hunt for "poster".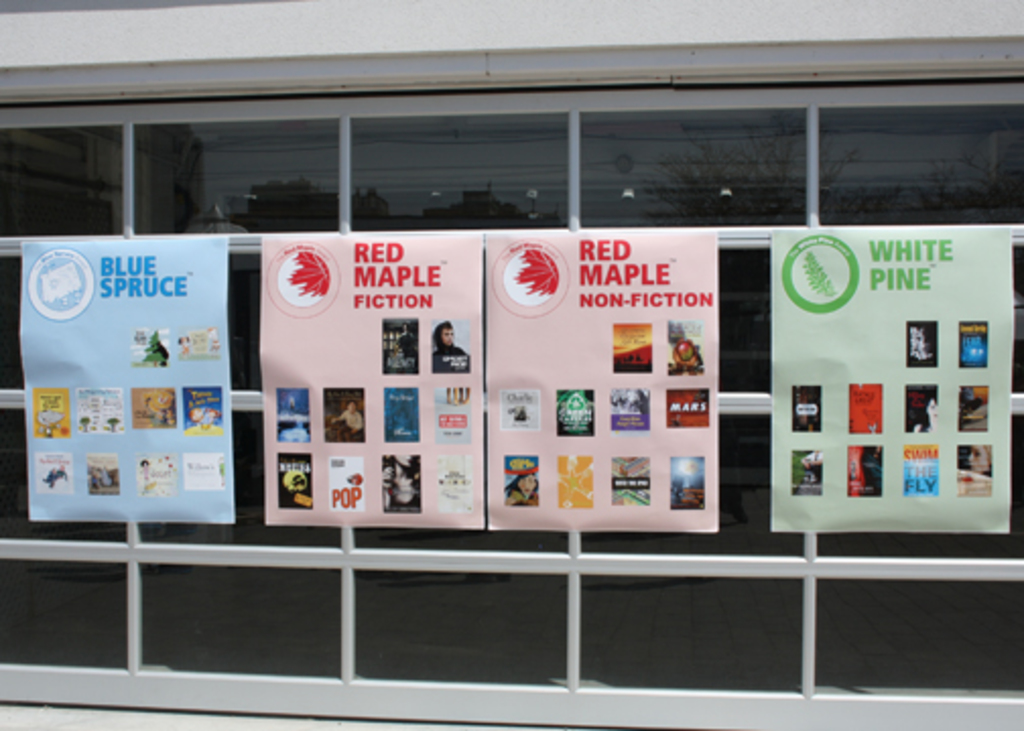
Hunted down at 764,229,1010,532.
